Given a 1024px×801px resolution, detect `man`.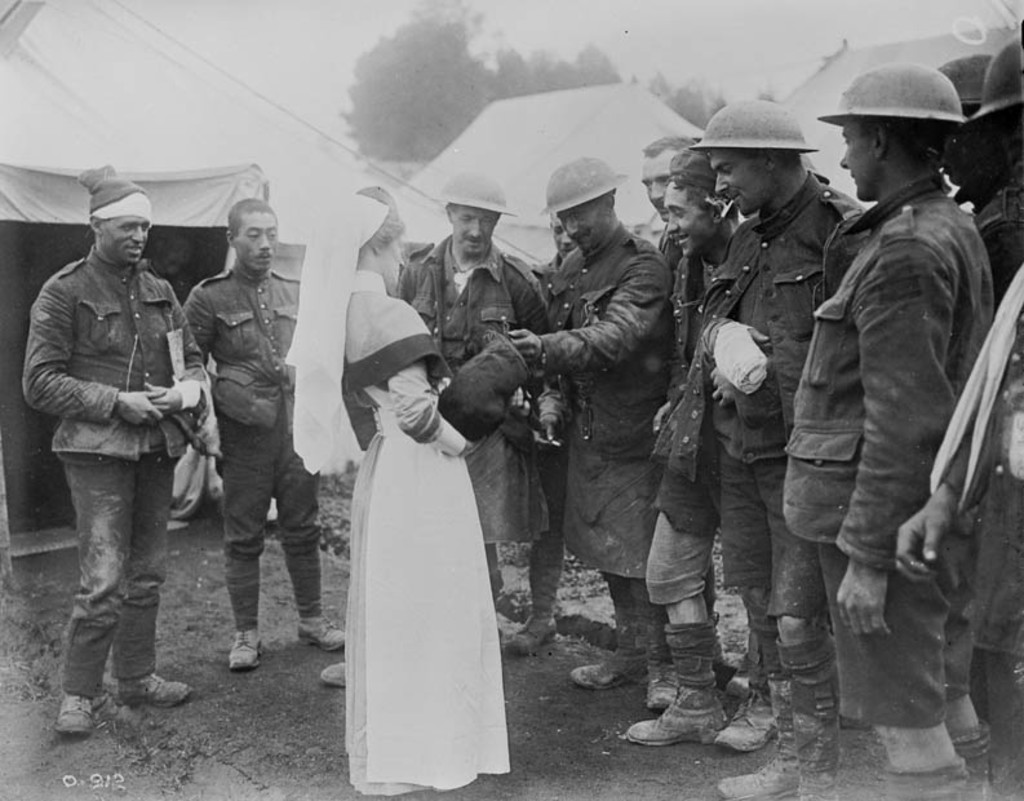
(509, 154, 673, 700).
